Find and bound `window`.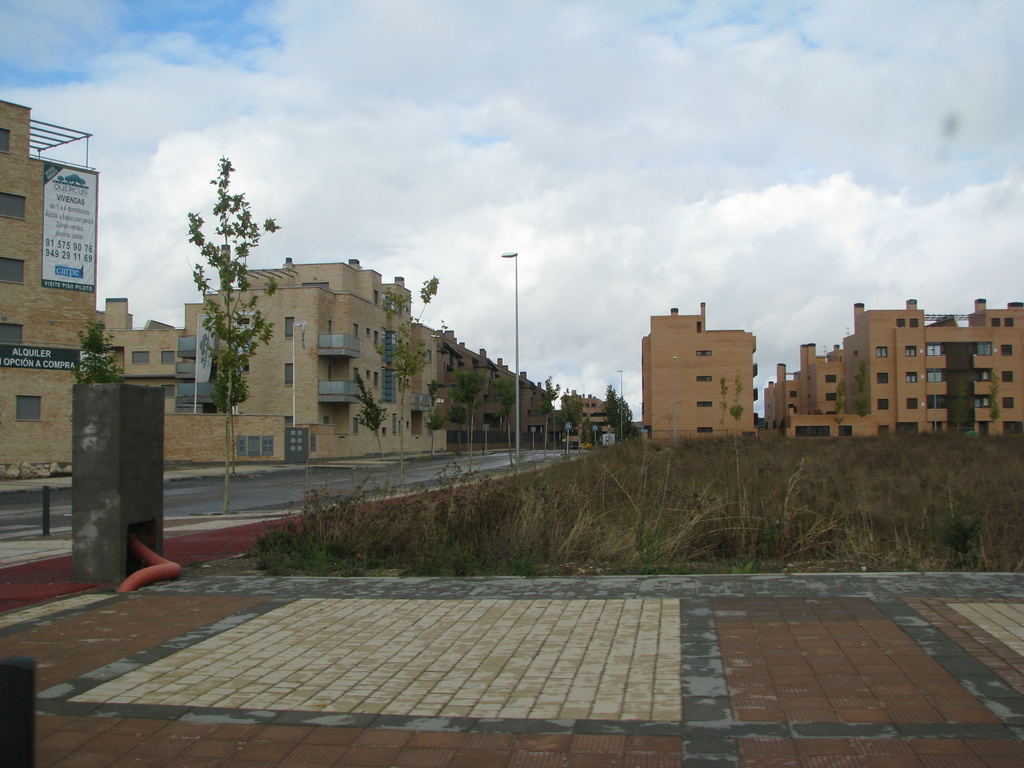
Bound: box=[895, 319, 904, 328].
